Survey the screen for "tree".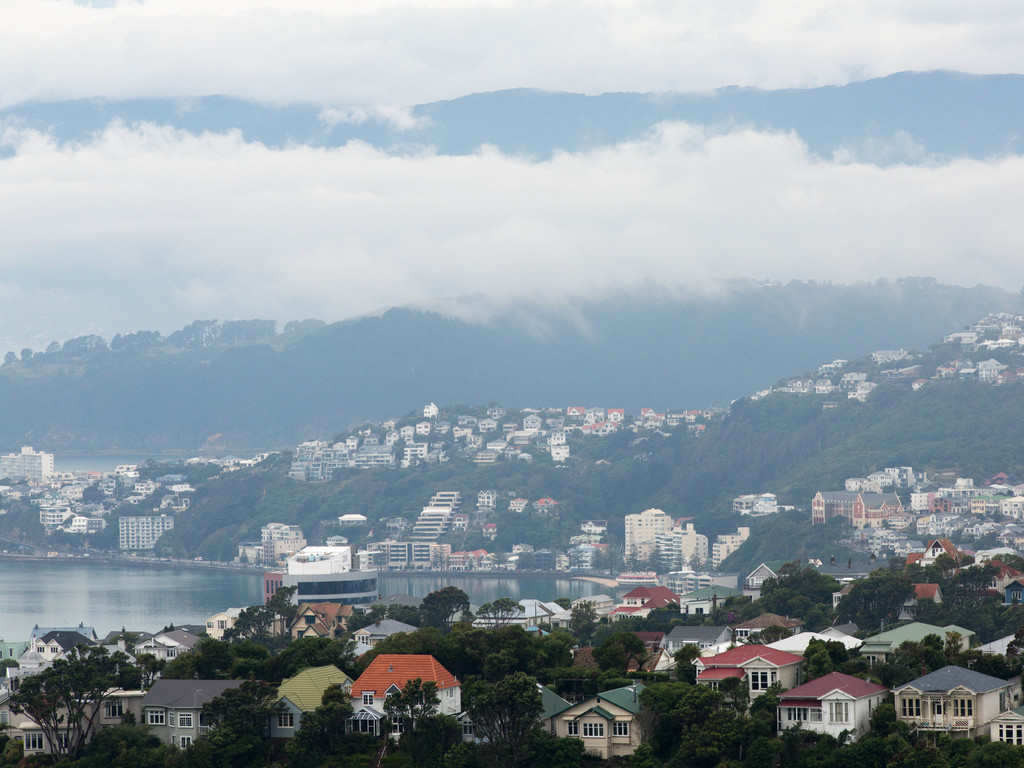
Survey found: (158, 632, 262, 688).
